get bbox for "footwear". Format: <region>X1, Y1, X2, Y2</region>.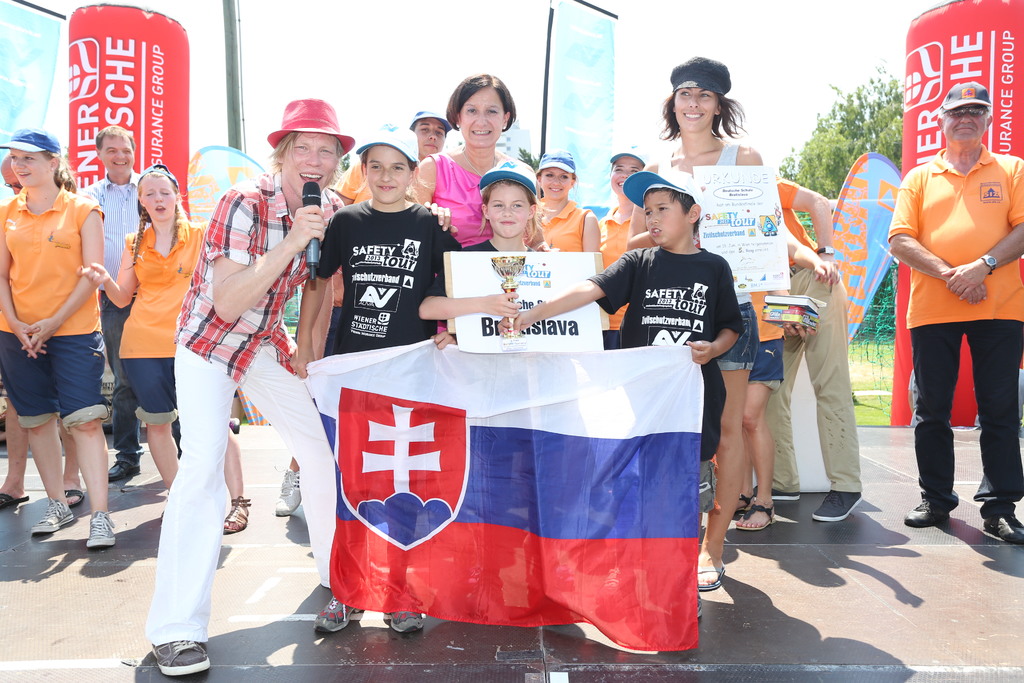
<region>102, 457, 143, 483</region>.
